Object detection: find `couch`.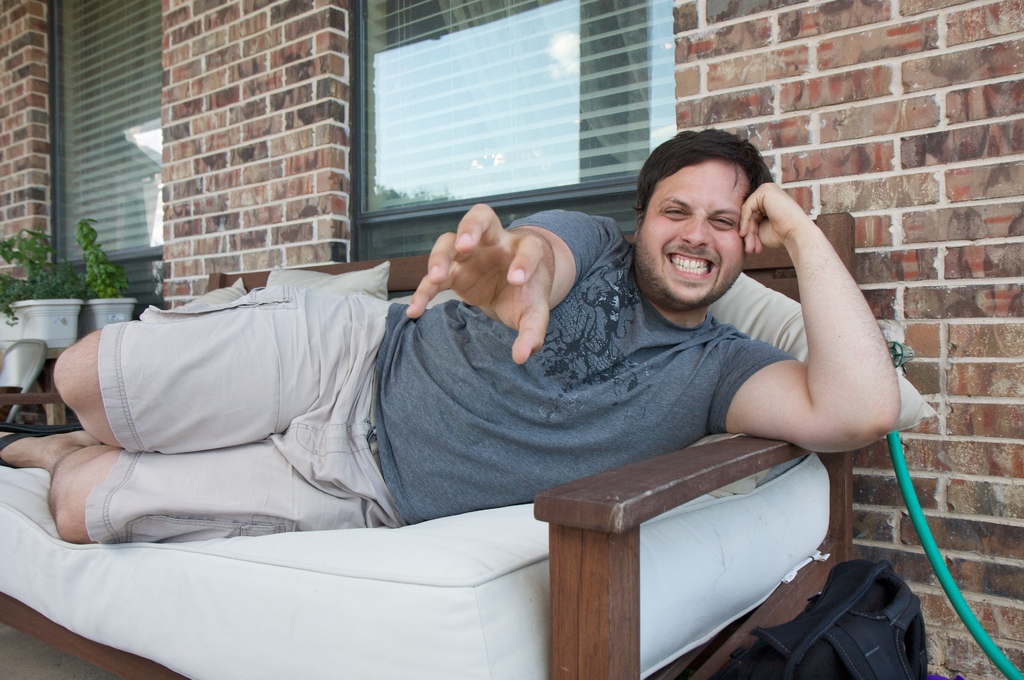
0/172/938/656.
